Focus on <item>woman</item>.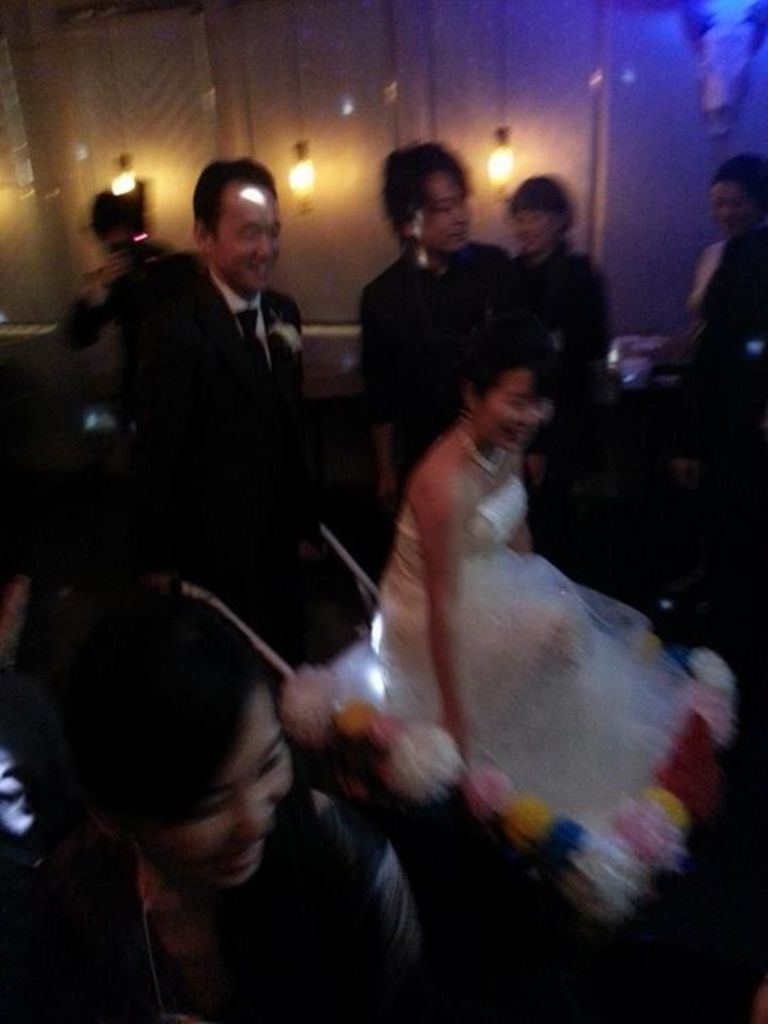
Focused at (x1=640, y1=158, x2=767, y2=569).
